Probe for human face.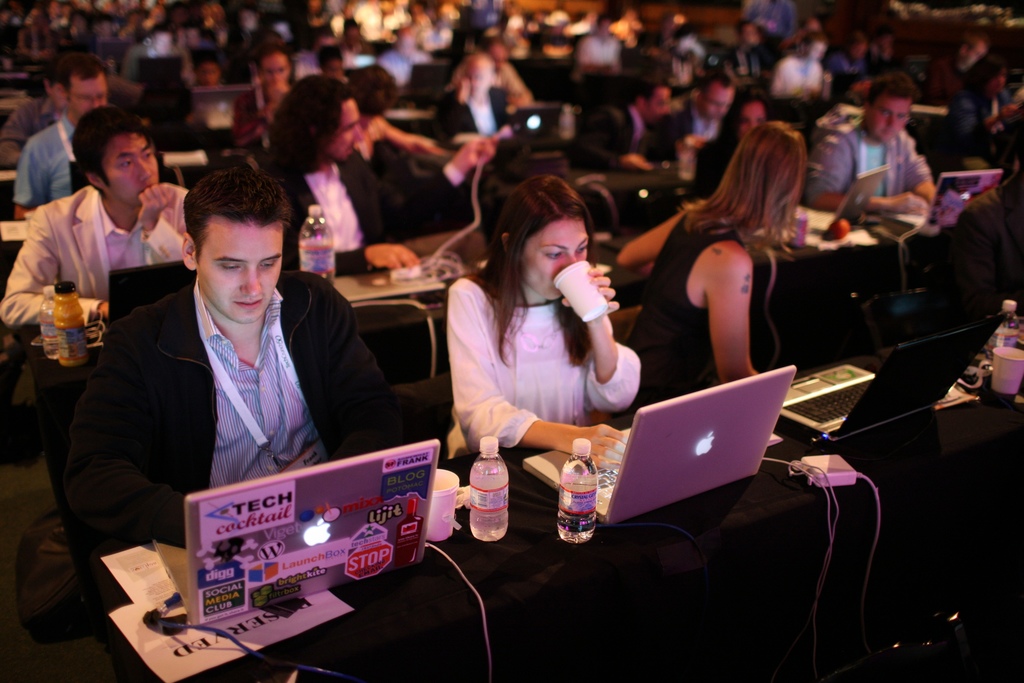
Probe result: BBox(525, 222, 590, 300).
